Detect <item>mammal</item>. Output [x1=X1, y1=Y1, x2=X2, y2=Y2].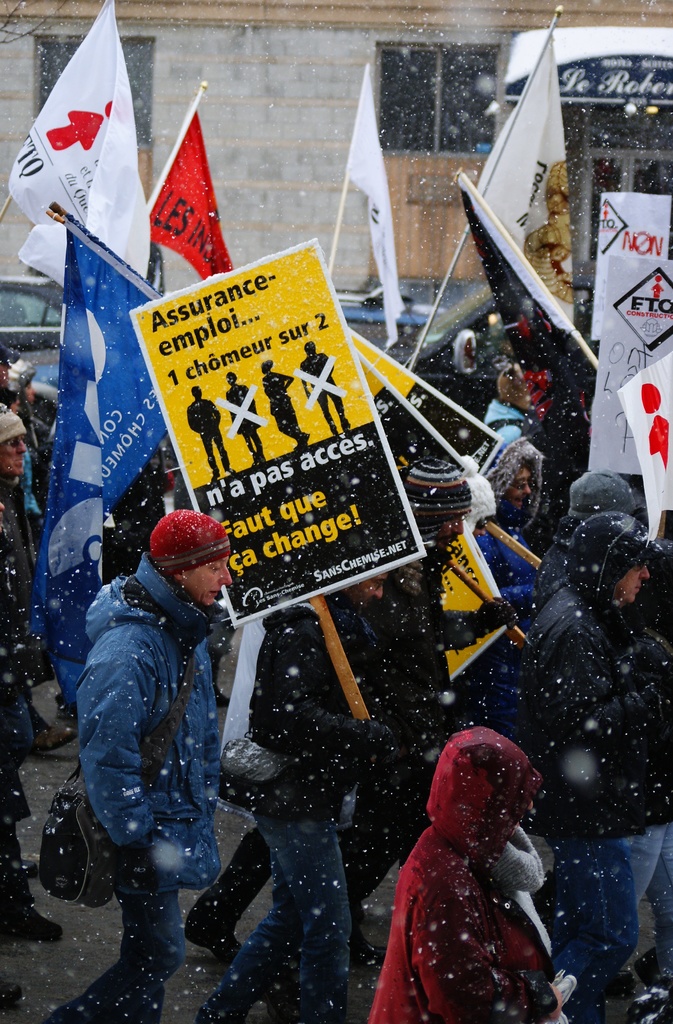
[x1=45, y1=491, x2=266, y2=979].
